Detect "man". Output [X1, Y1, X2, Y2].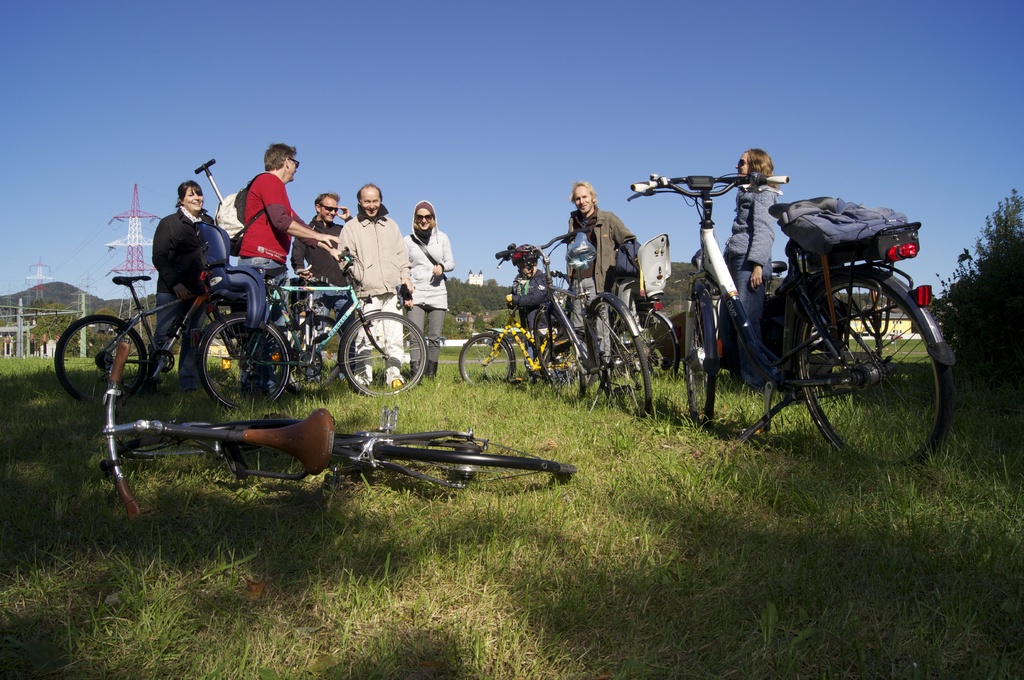
[290, 190, 351, 376].
